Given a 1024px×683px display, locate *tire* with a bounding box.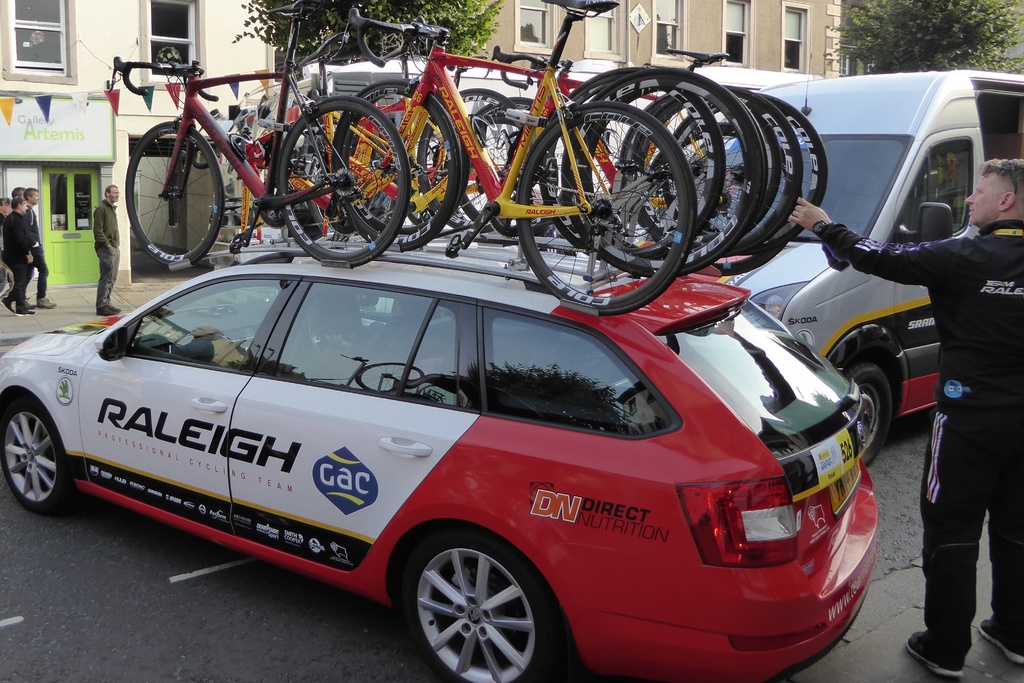
Located: l=341, t=97, r=468, b=233.
